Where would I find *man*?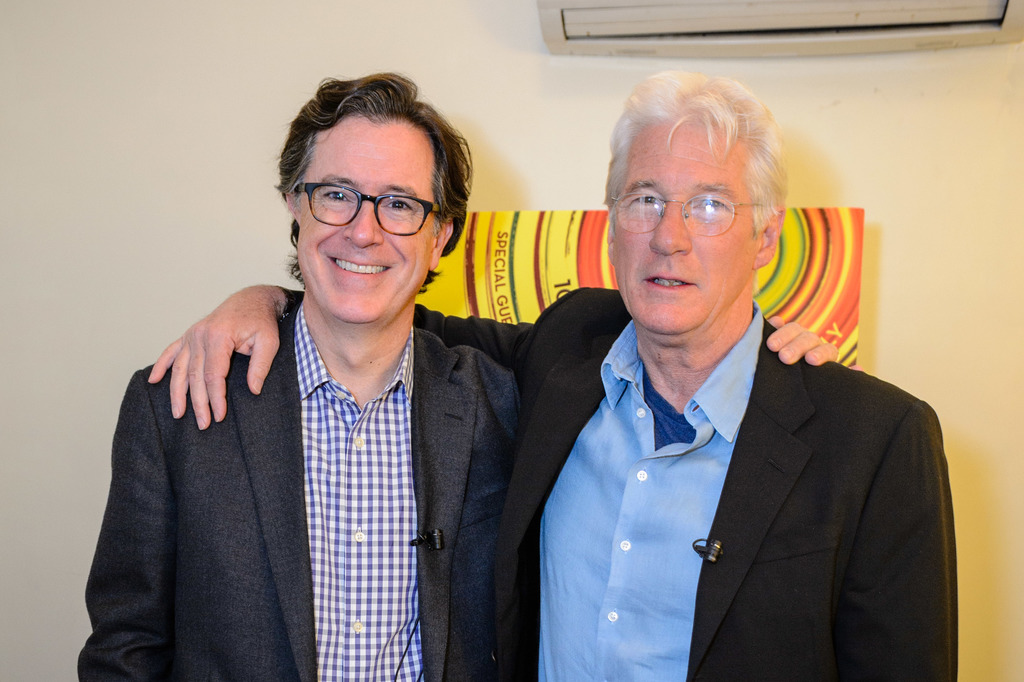
At 76/70/842/681.
